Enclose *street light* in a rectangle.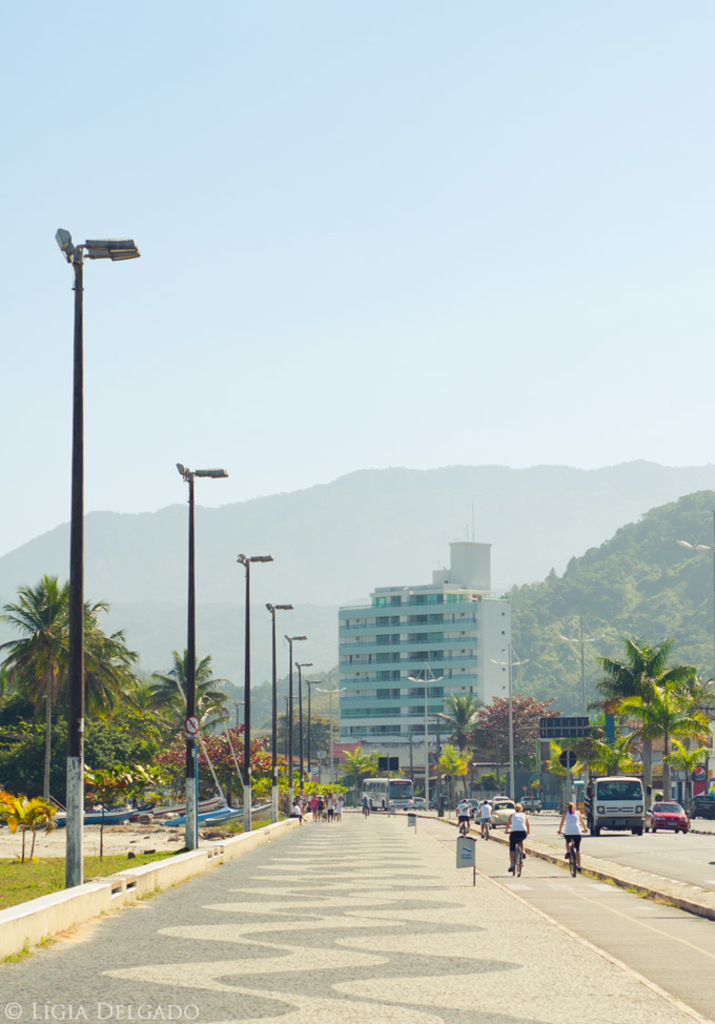
left=283, top=631, right=309, bottom=811.
